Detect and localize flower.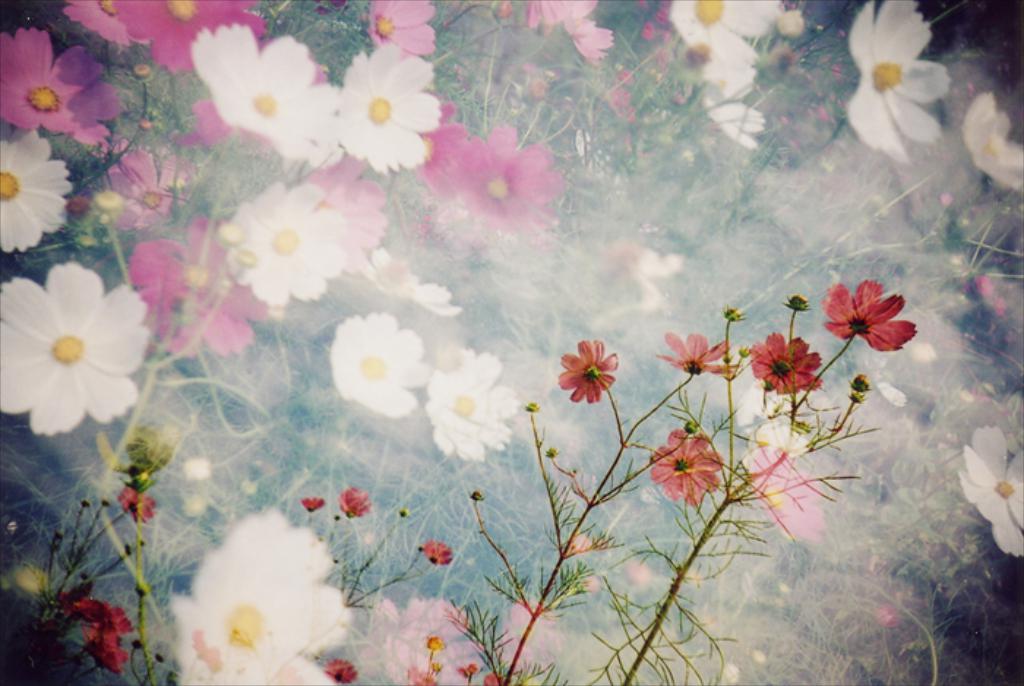
Localized at {"x1": 417, "y1": 537, "x2": 456, "y2": 562}.
